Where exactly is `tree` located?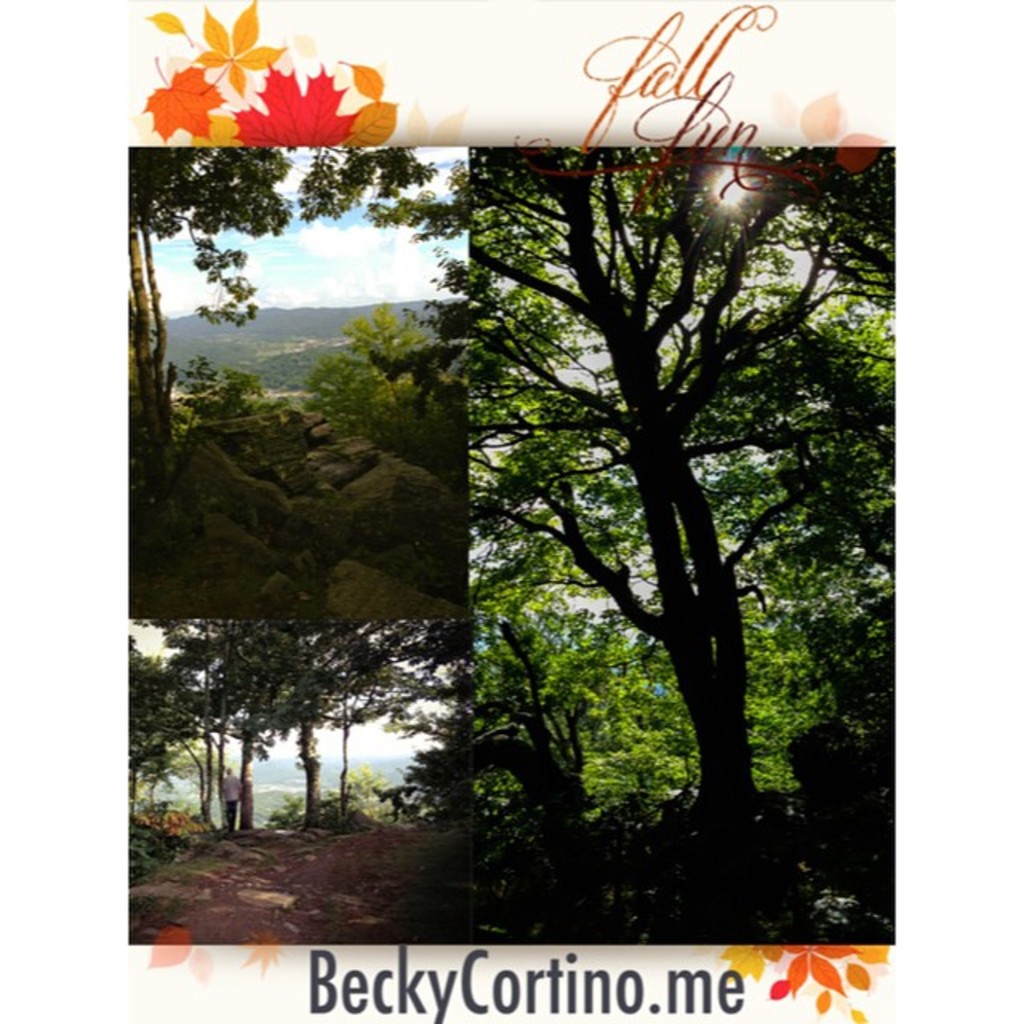
Its bounding box is <bbox>122, 147, 438, 480</bbox>.
